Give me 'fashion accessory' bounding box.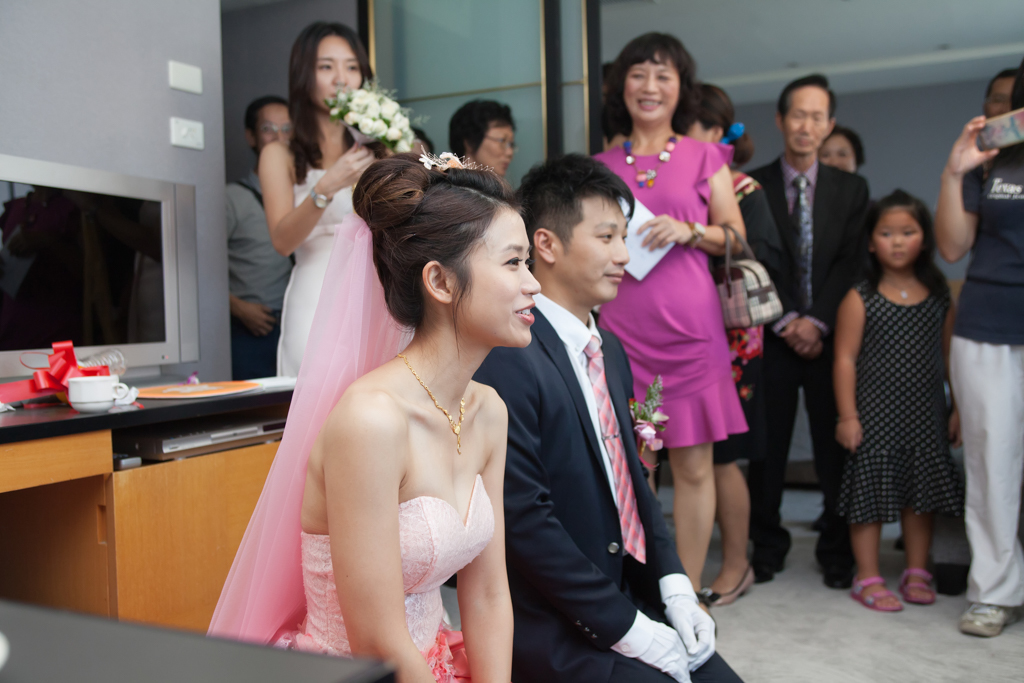
rect(882, 267, 918, 300).
